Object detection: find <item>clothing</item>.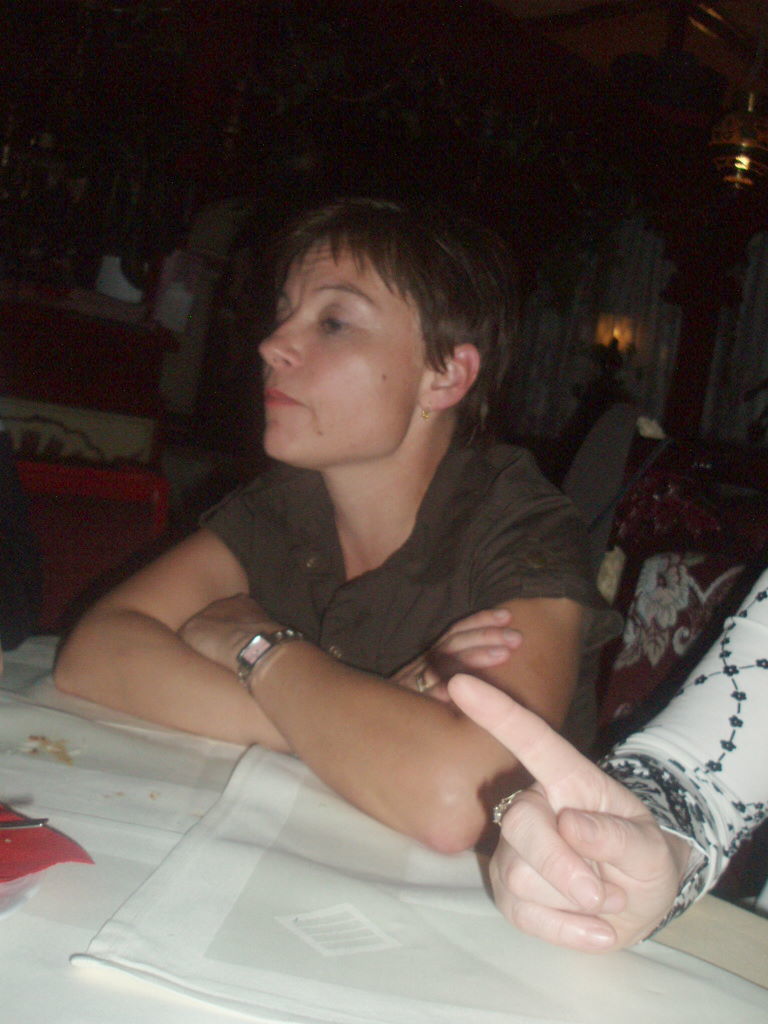
Rect(195, 446, 625, 757).
